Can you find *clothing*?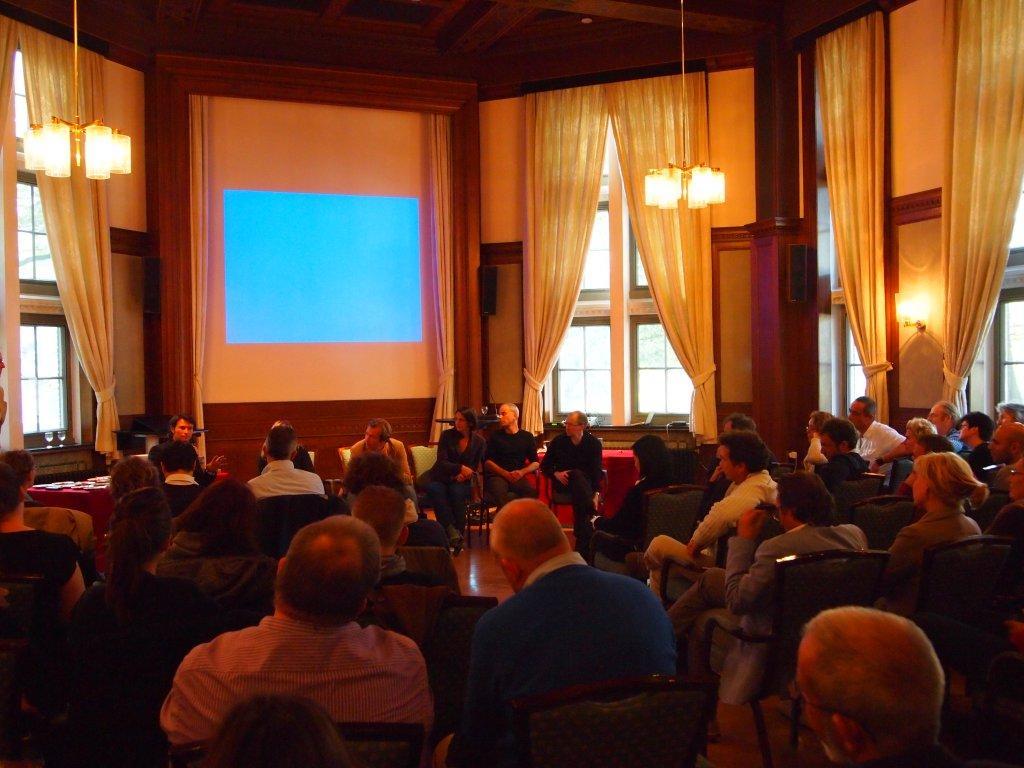
Yes, bounding box: [589, 469, 680, 552].
